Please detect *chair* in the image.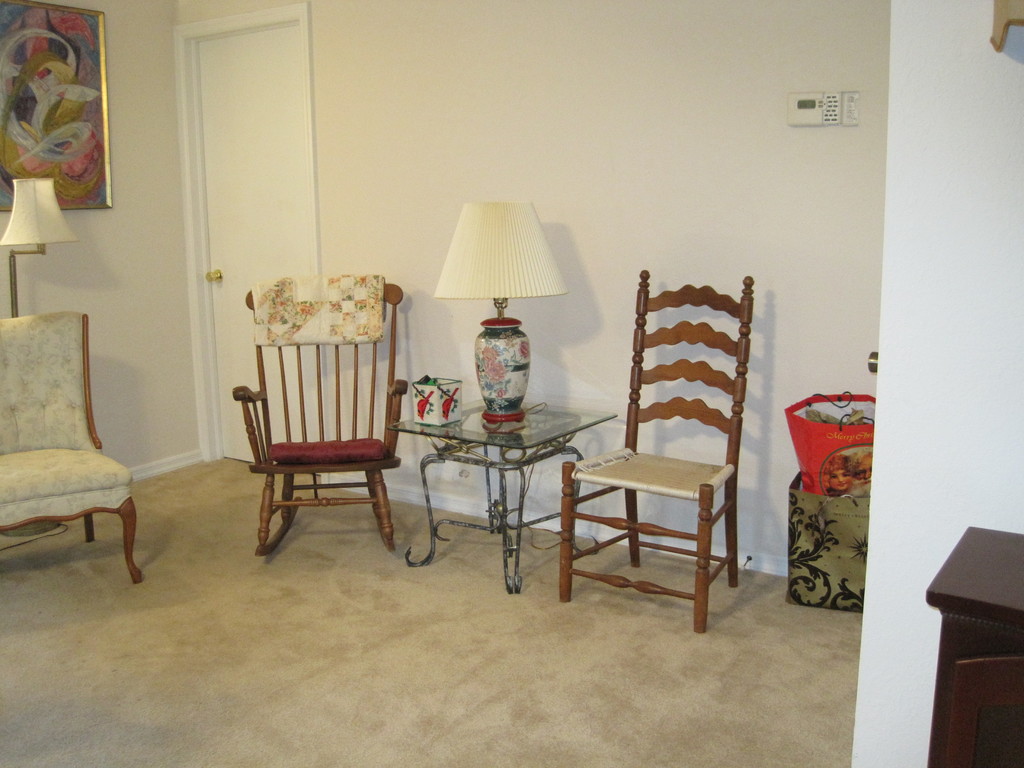
box=[228, 267, 411, 561].
